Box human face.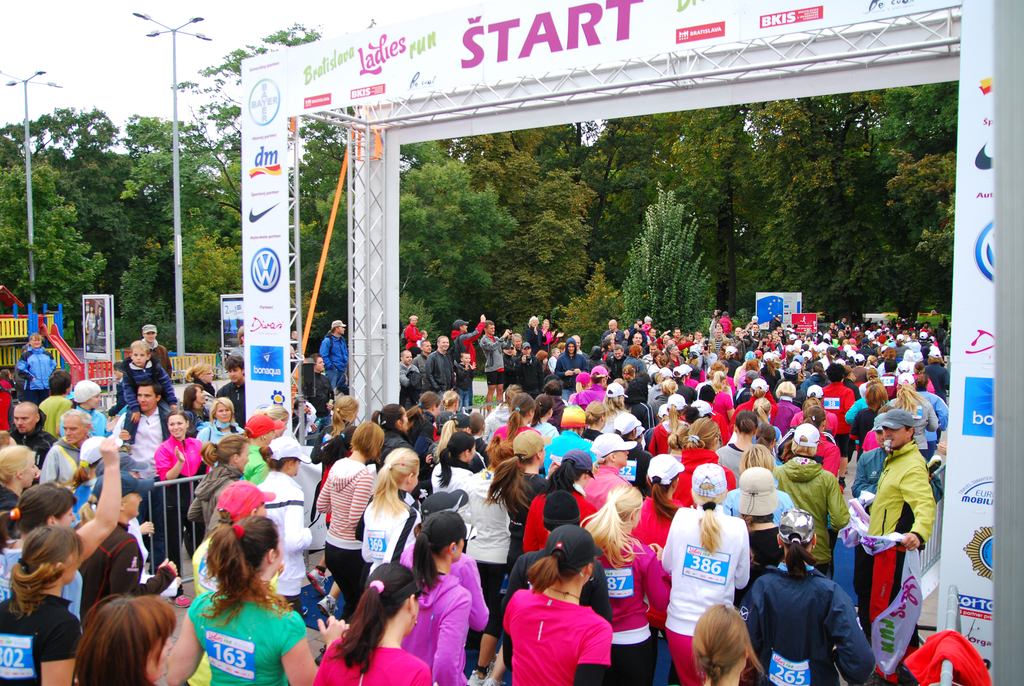
Rect(145, 629, 176, 685).
